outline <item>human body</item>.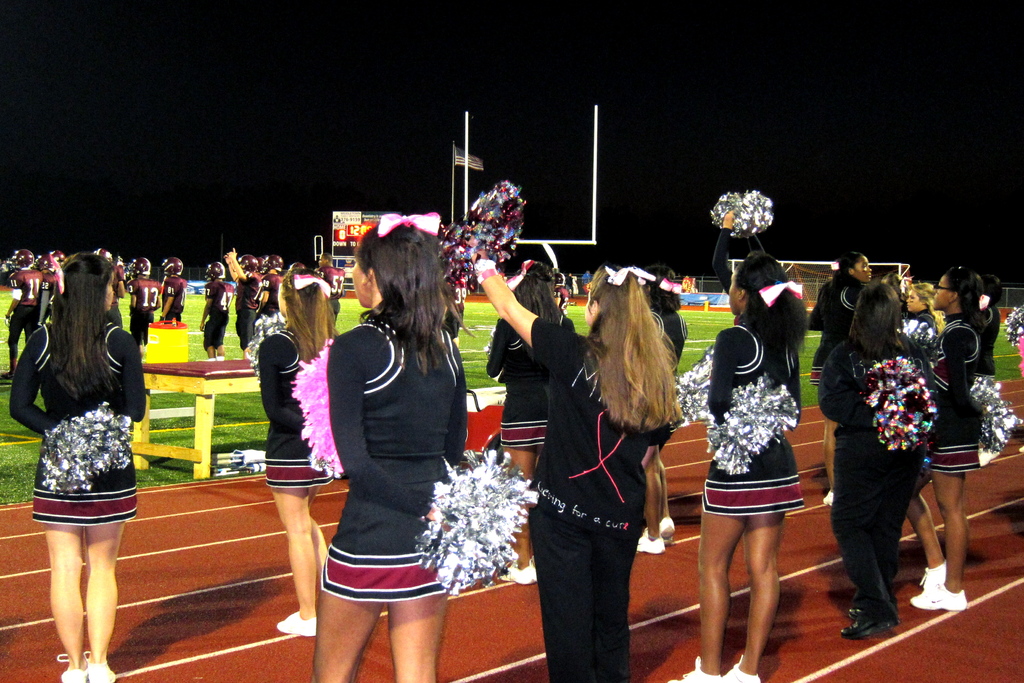
Outline: 908,281,943,355.
